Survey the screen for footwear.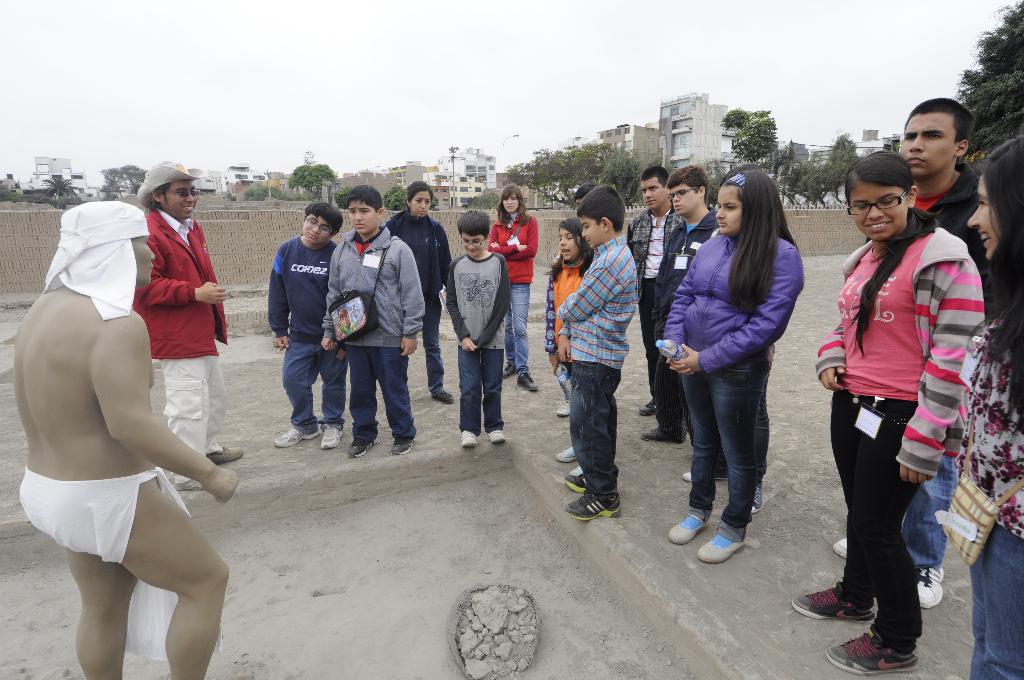
Survey found: <box>682,468,695,485</box>.
